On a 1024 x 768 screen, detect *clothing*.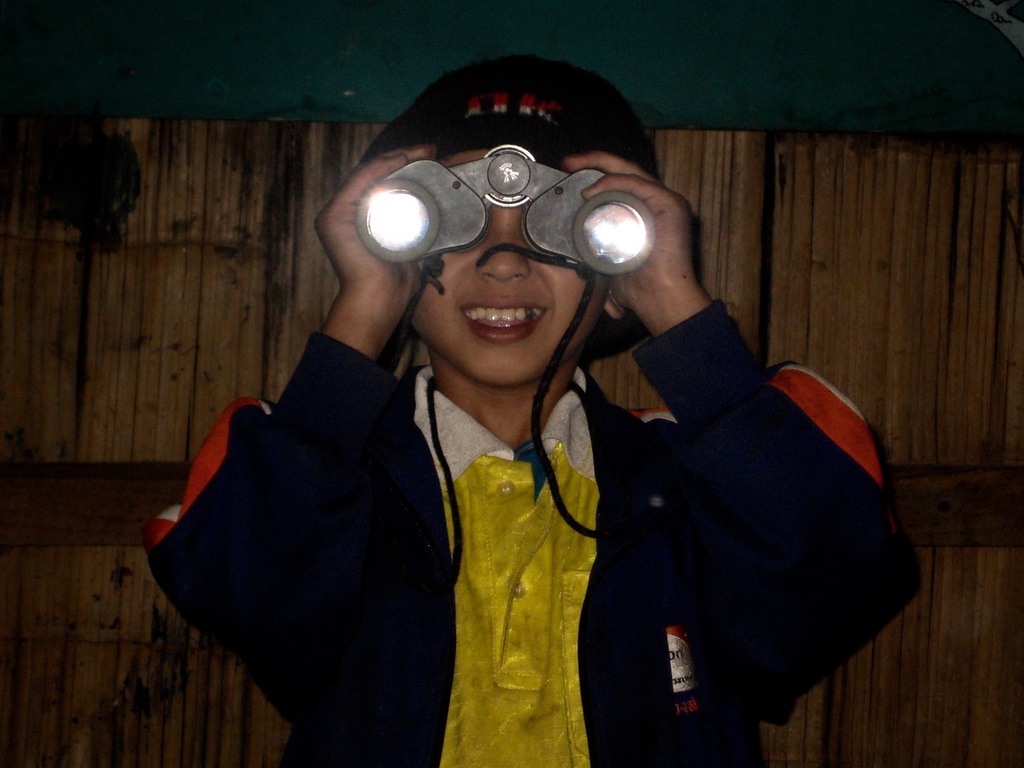
locate(136, 294, 919, 766).
